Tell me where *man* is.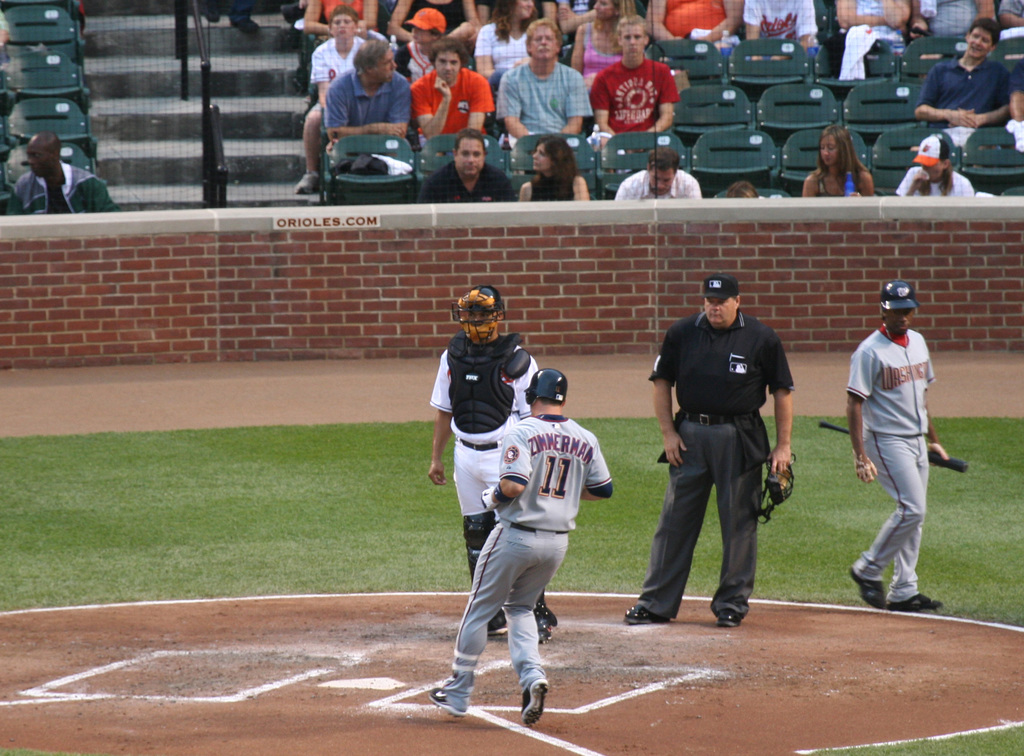
*man* is at (422, 365, 548, 734).
